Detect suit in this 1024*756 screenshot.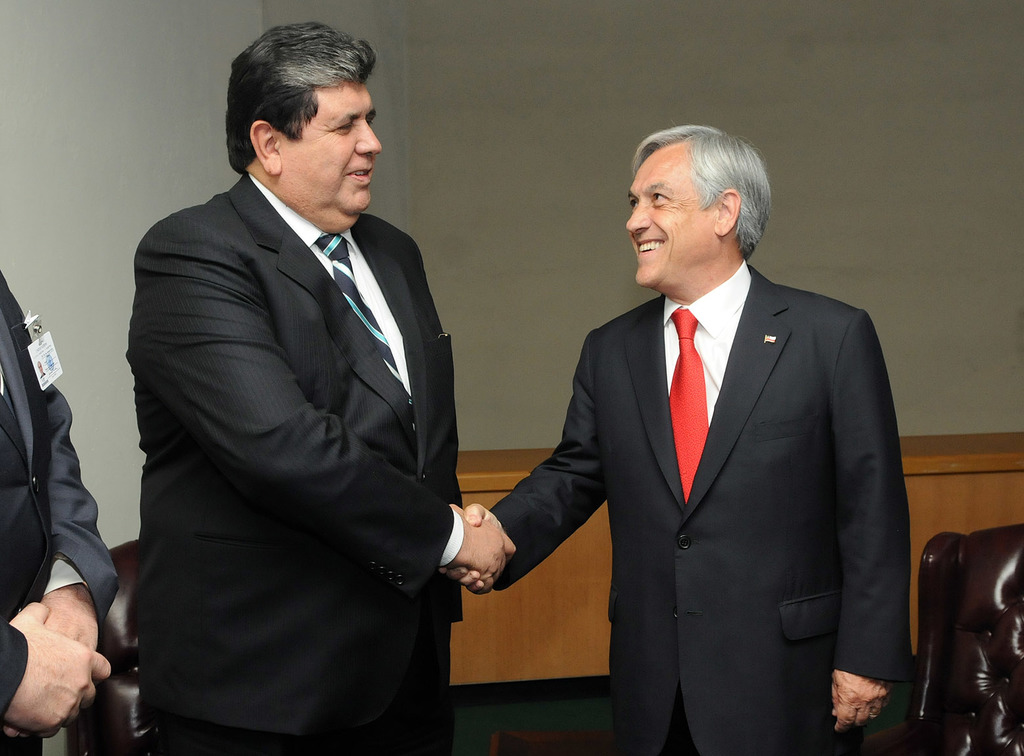
Detection: crop(0, 269, 124, 755).
